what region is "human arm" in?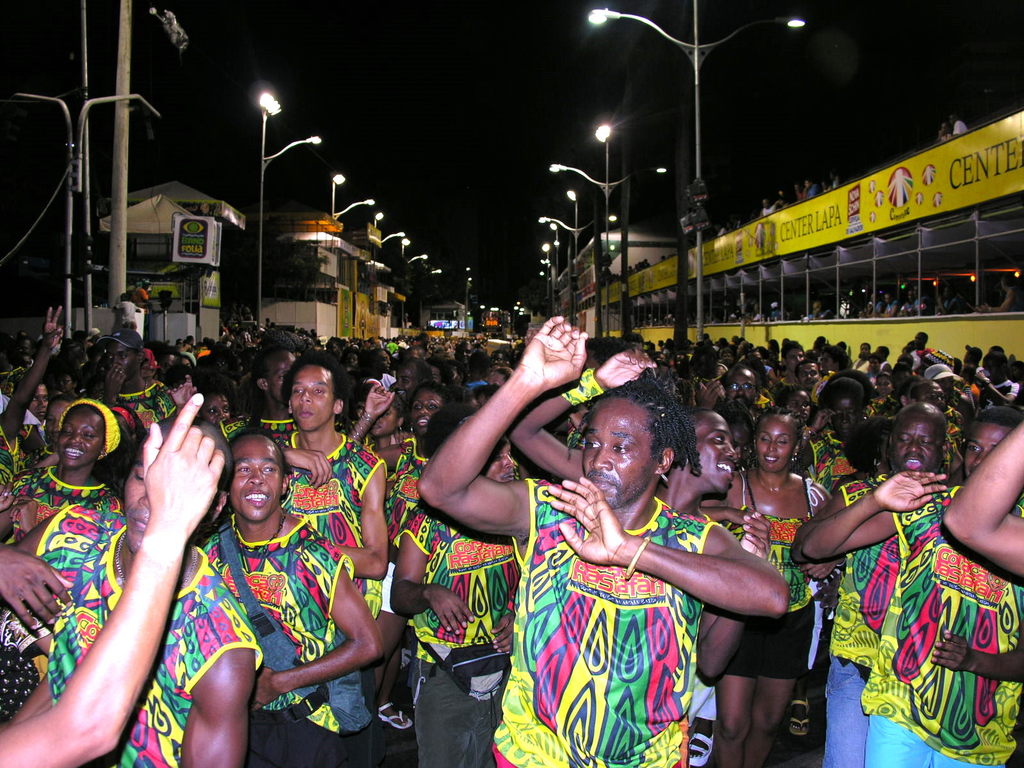
[927, 625, 1022, 682].
